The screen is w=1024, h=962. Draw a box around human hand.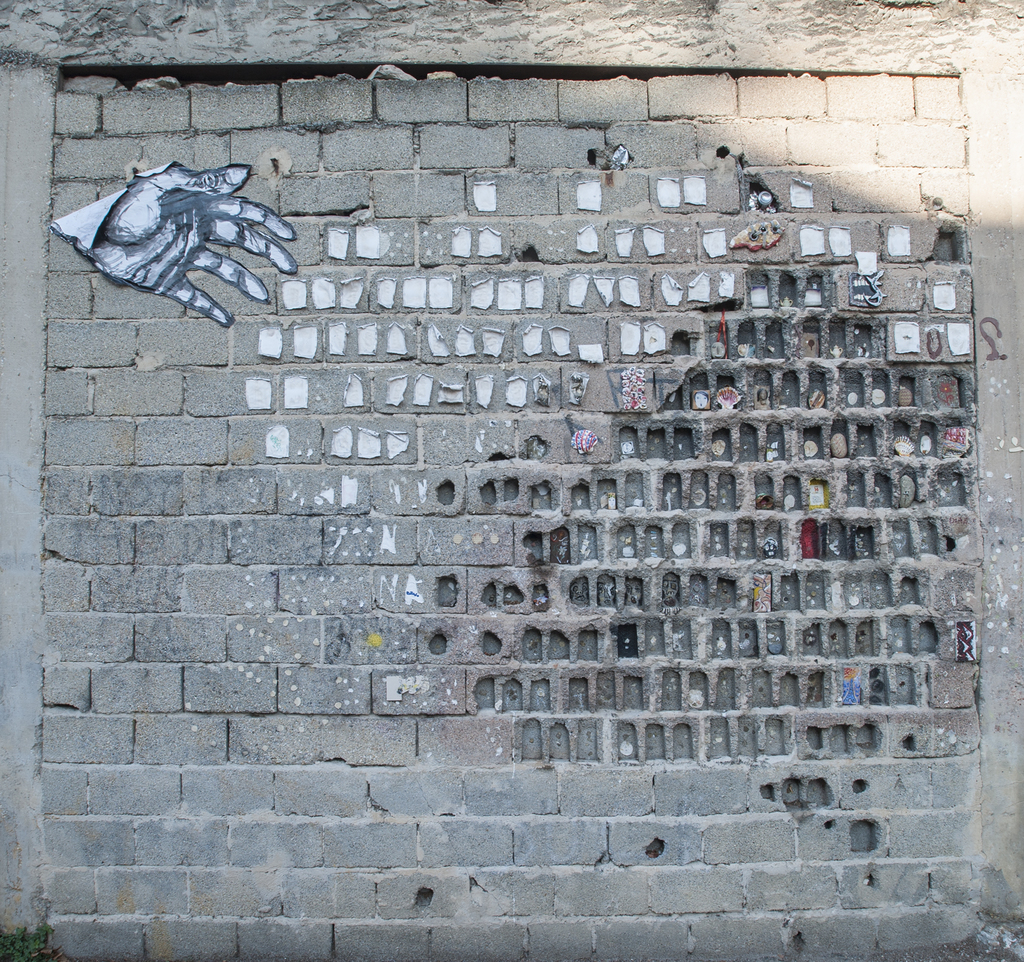
[x1=79, y1=158, x2=287, y2=298].
